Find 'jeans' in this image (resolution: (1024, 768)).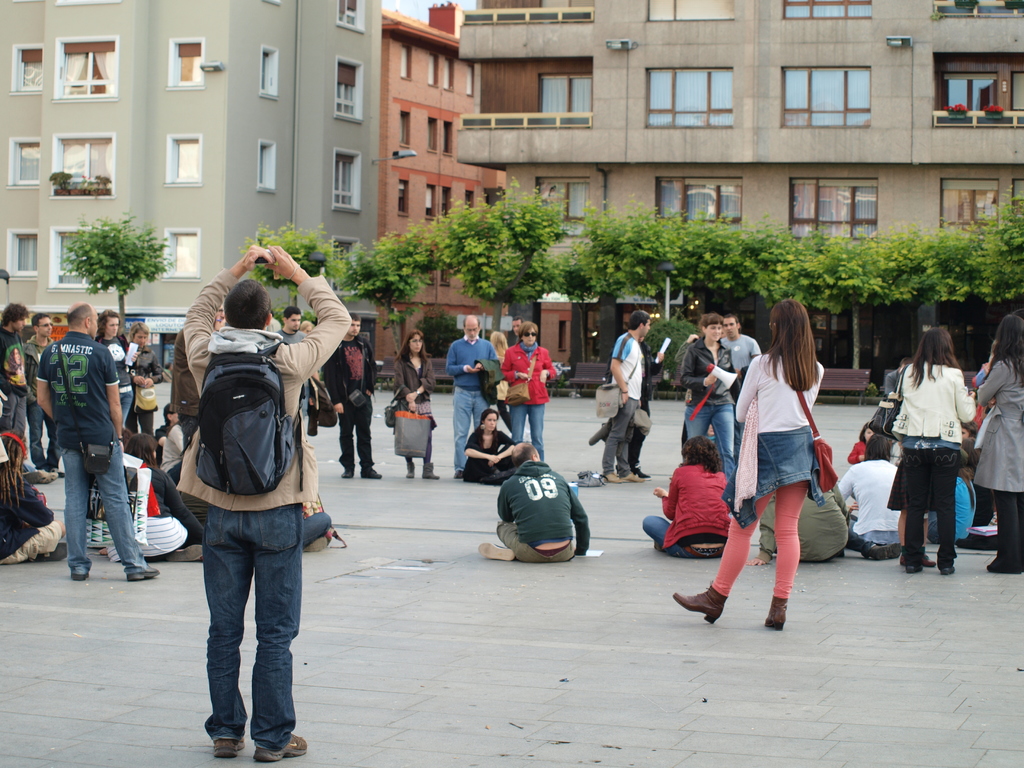
510,404,546,463.
